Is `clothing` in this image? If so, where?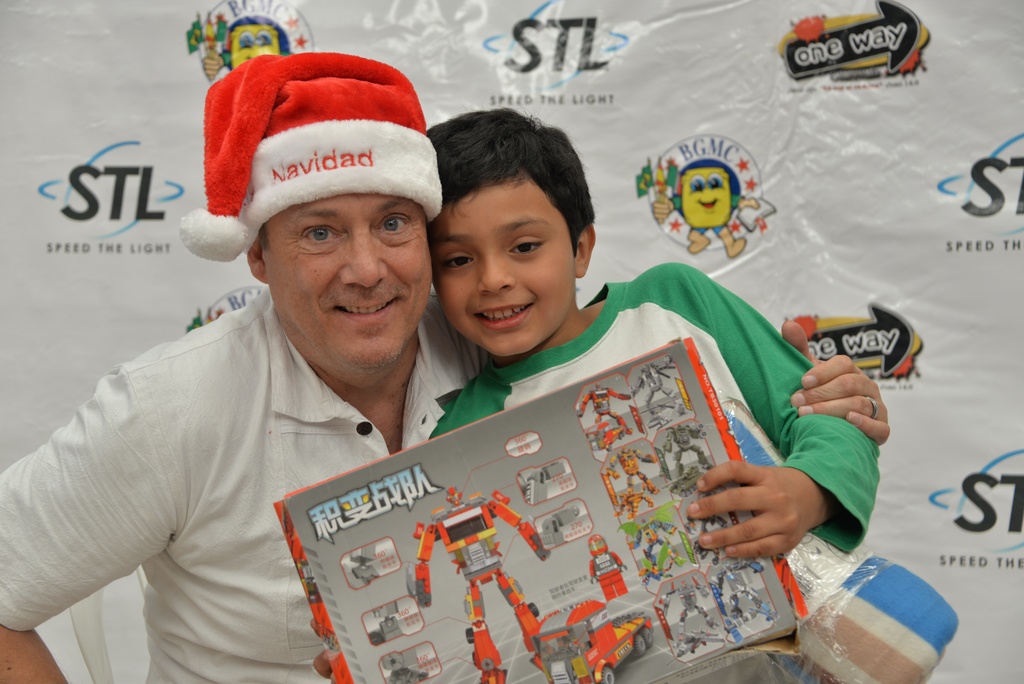
Yes, at [left=0, top=288, right=493, bottom=683].
